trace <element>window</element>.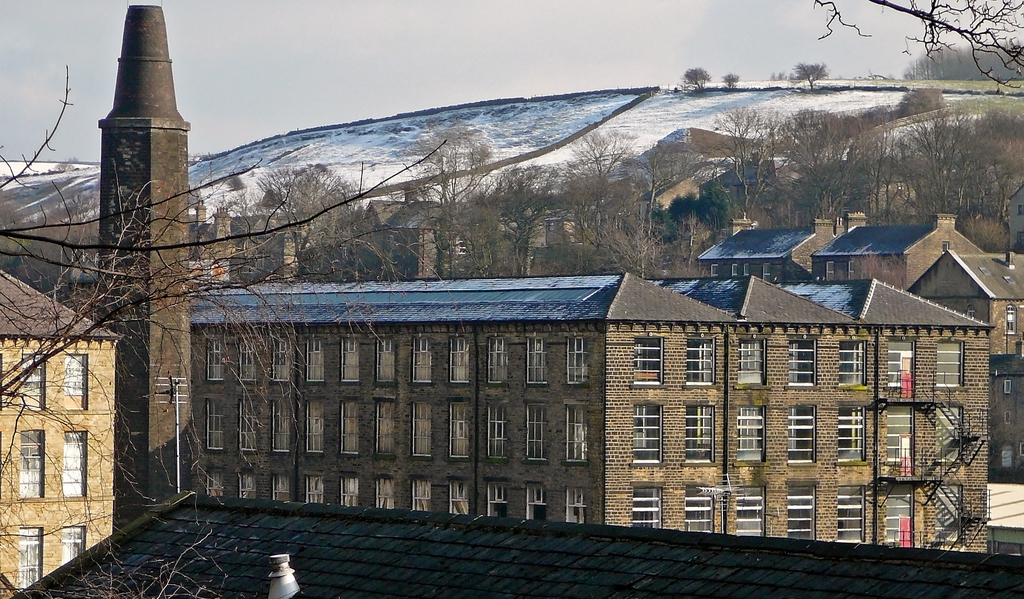
Traced to (left=569, top=330, right=591, bottom=383).
